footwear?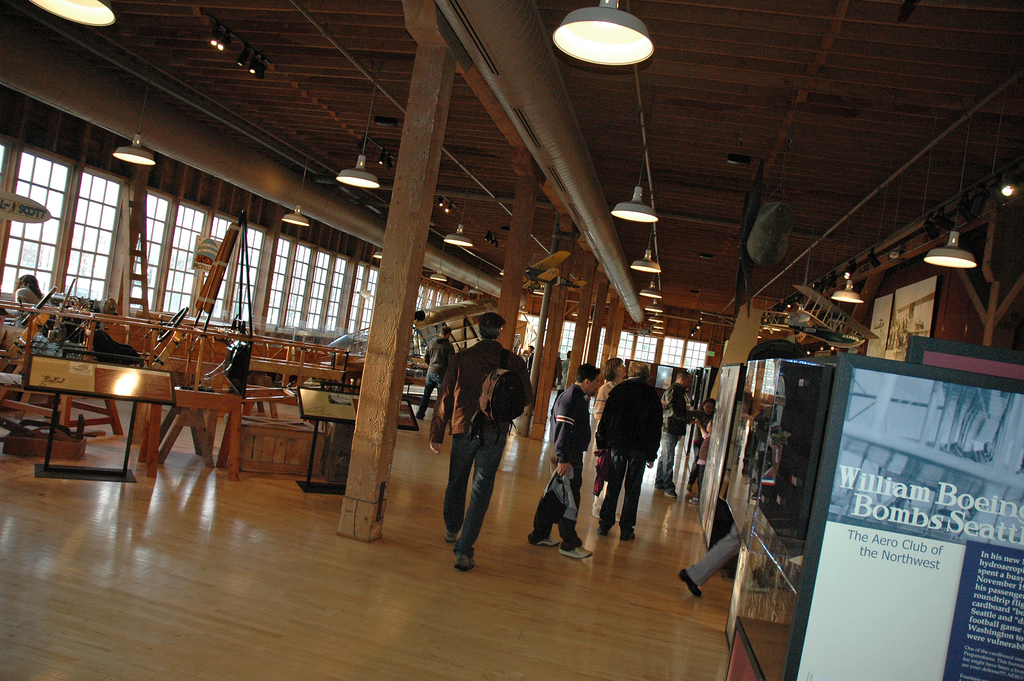
BBox(662, 486, 680, 501)
